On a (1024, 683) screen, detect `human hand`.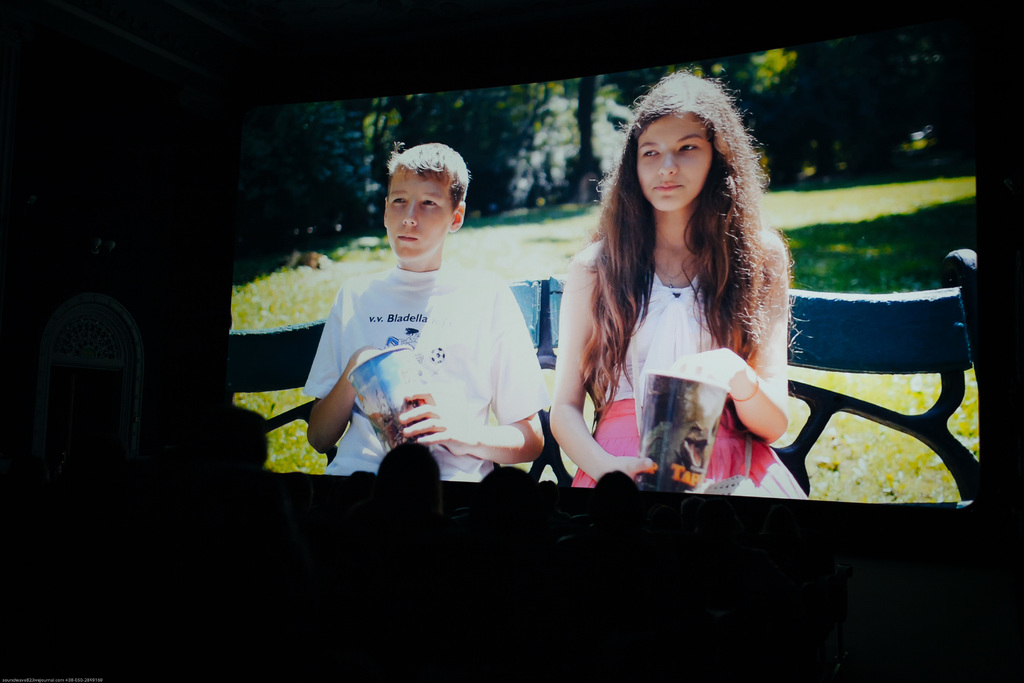
384:398:458:470.
